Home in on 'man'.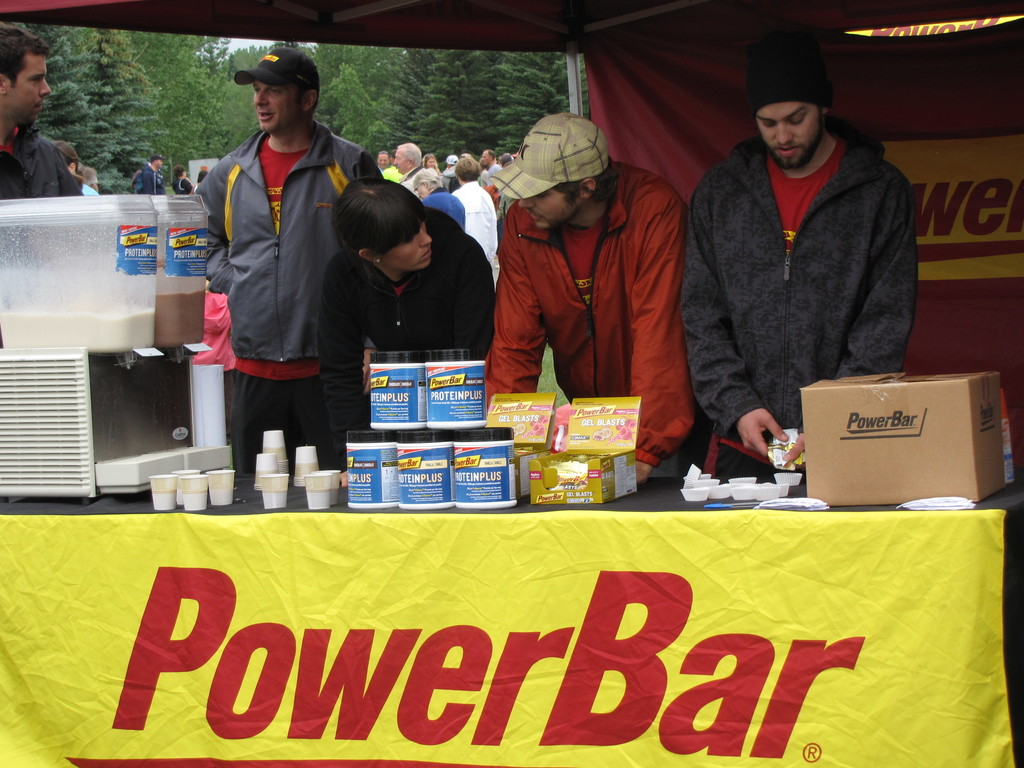
Homed in at [x1=376, y1=141, x2=421, y2=197].
